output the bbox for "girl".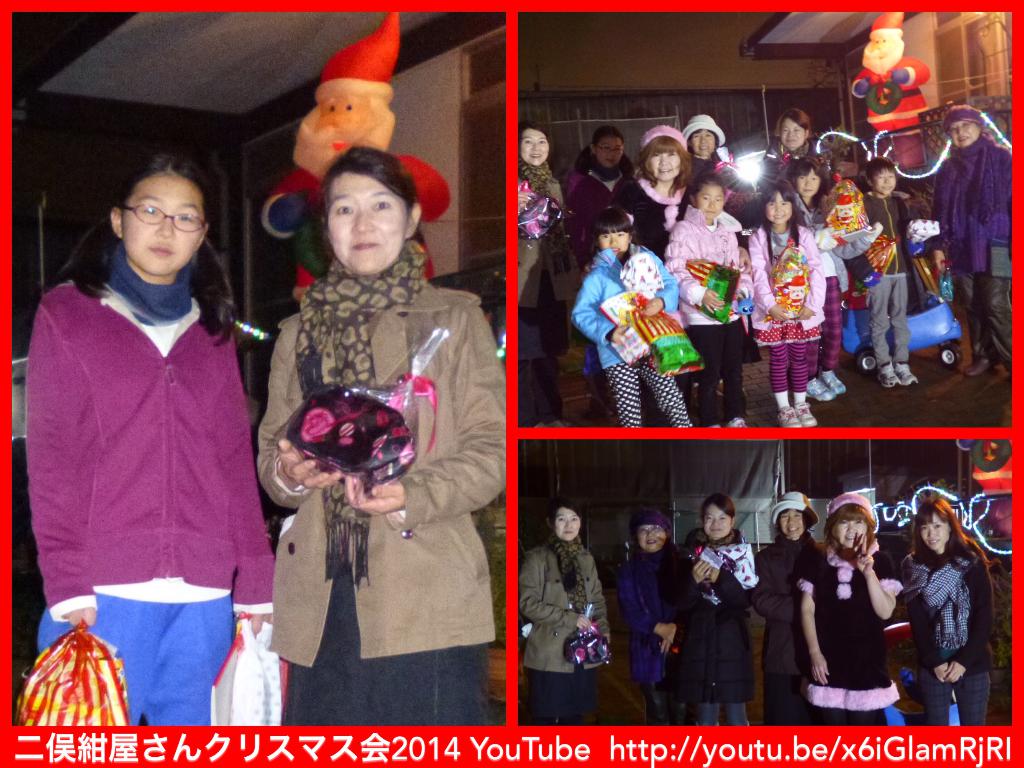
Rect(663, 173, 754, 428).
